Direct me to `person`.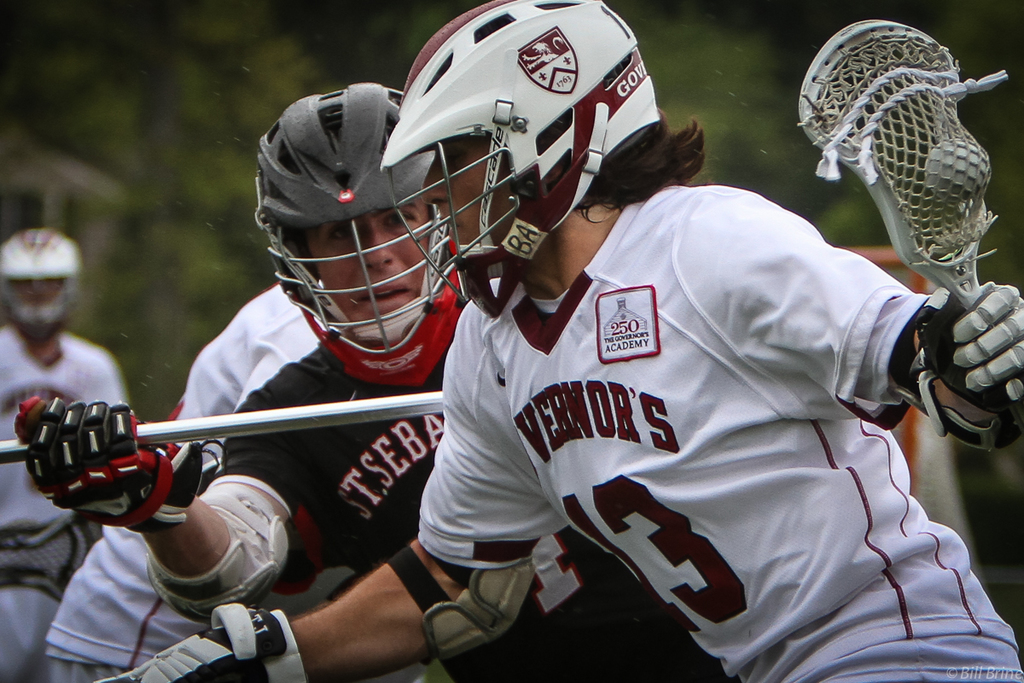
Direction: 41:277:439:682.
